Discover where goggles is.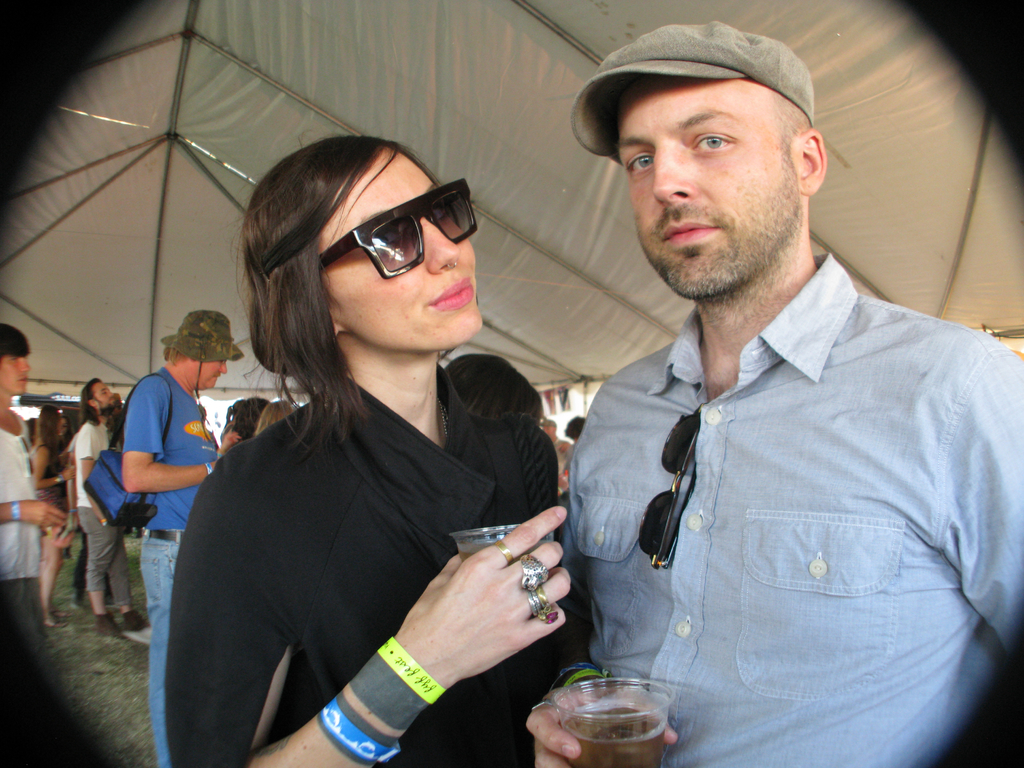
Discovered at <region>305, 182, 472, 271</region>.
